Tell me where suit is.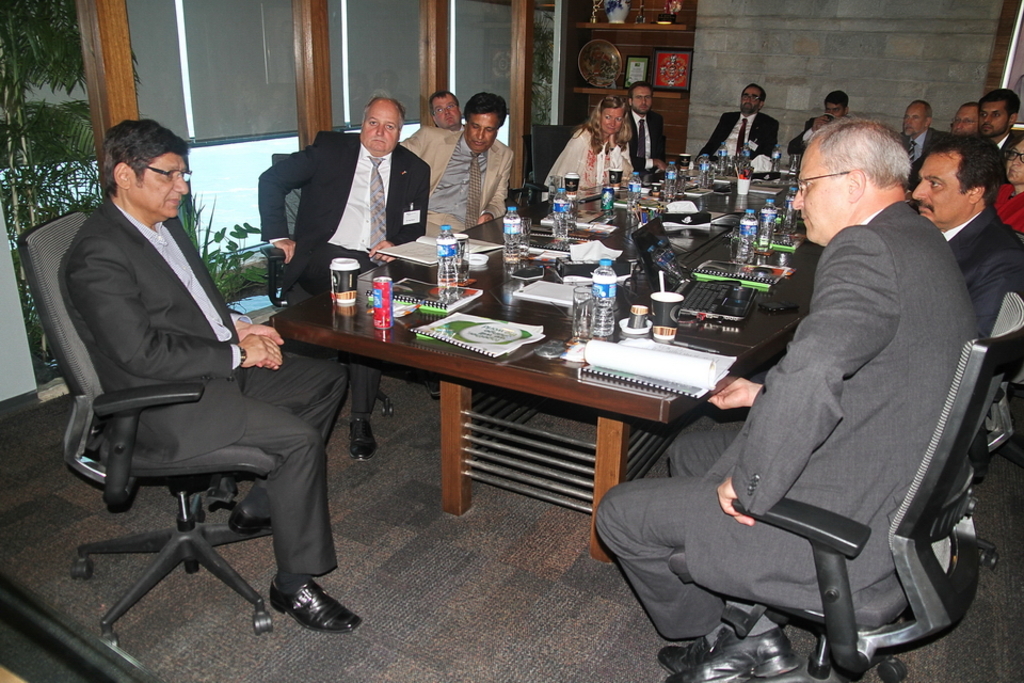
suit is at box=[638, 143, 1017, 645].
